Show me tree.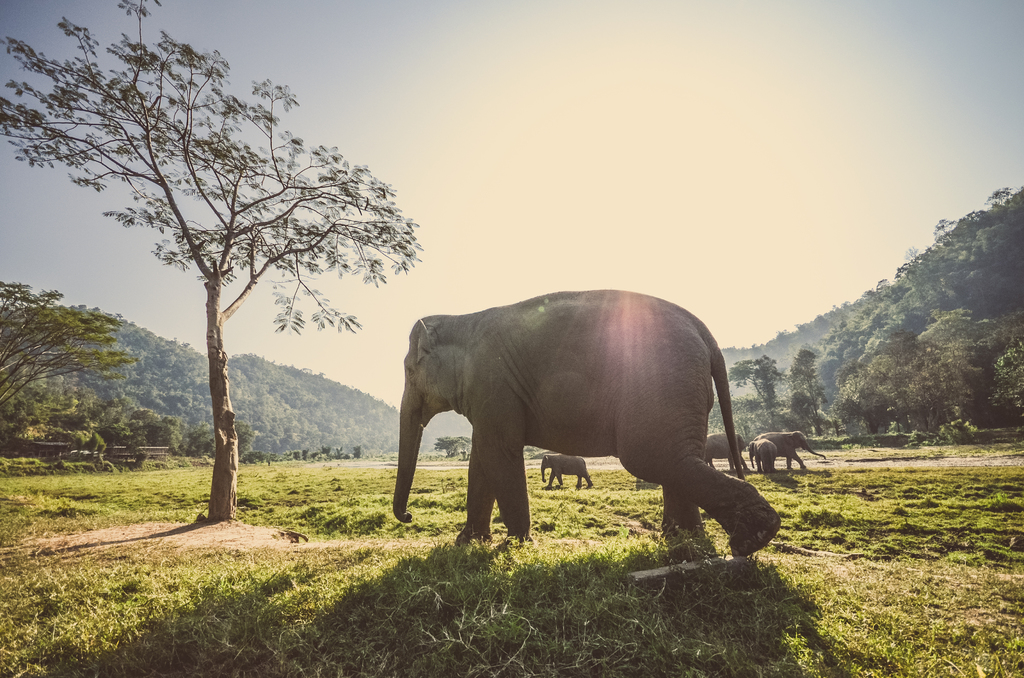
tree is here: (left=0, top=282, right=165, bottom=433).
